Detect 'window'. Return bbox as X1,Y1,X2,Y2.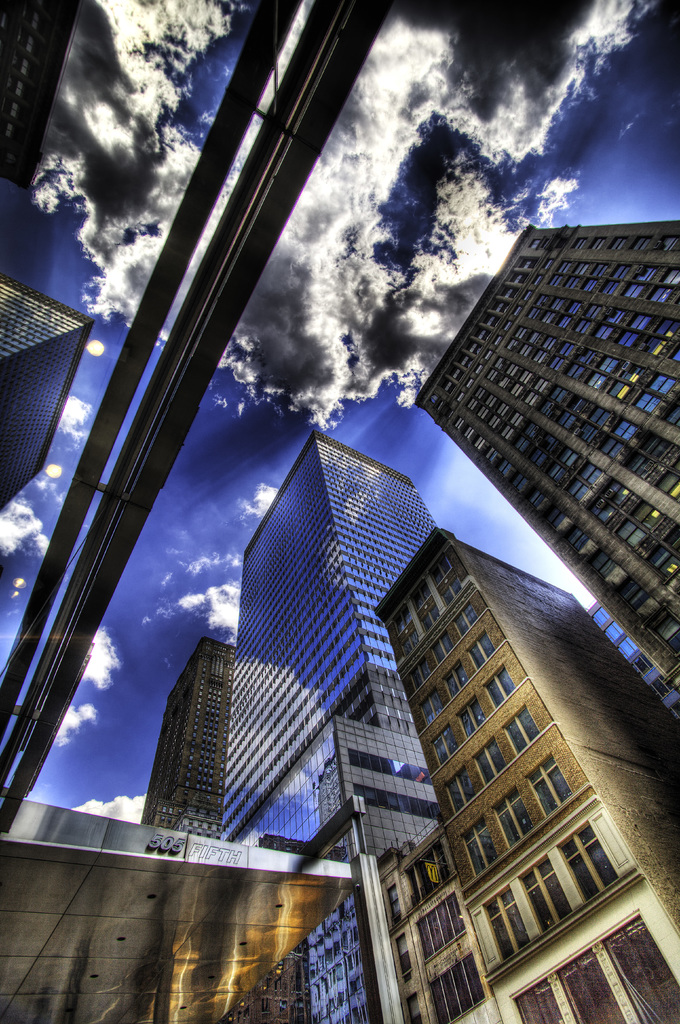
490,663,515,705.
